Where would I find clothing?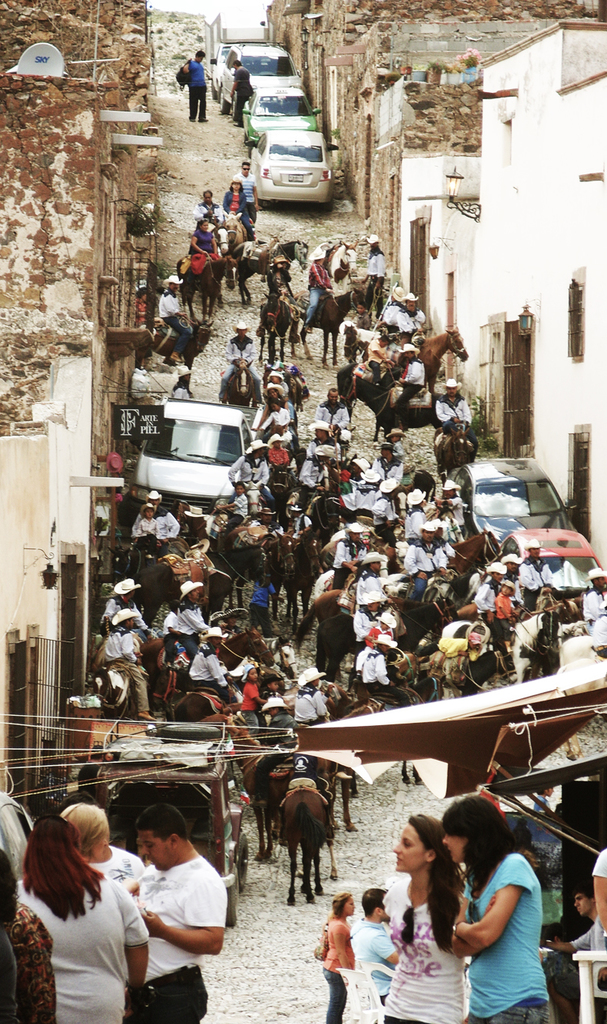
At [359, 647, 405, 708].
